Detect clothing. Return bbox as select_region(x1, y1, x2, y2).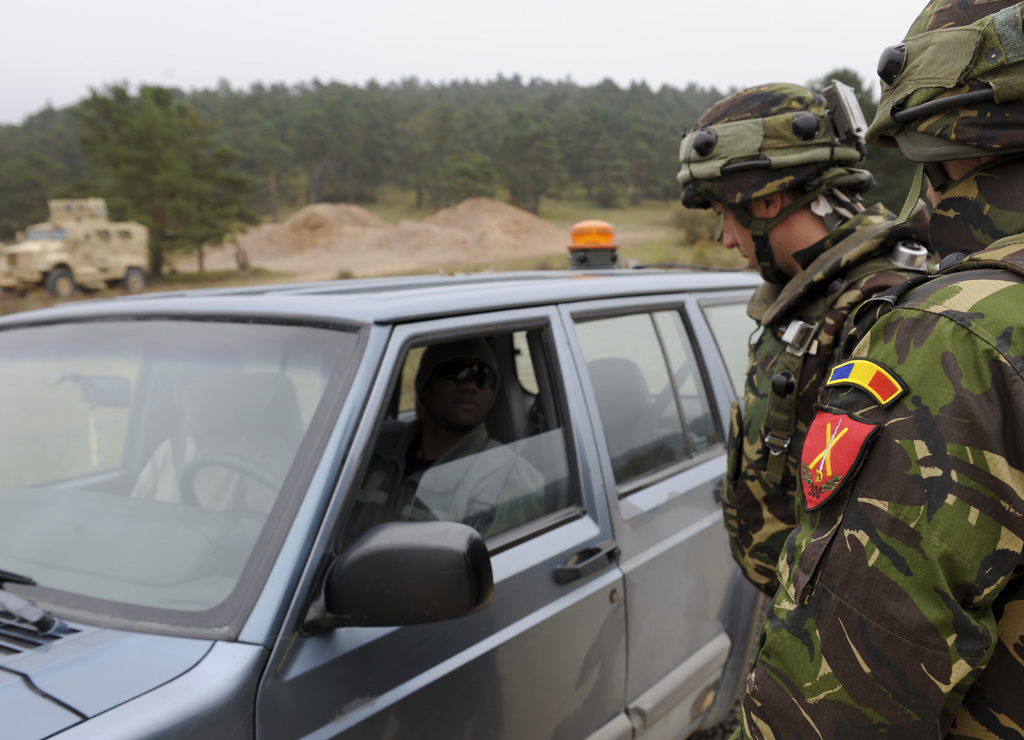
select_region(724, 205, 903, 600).
